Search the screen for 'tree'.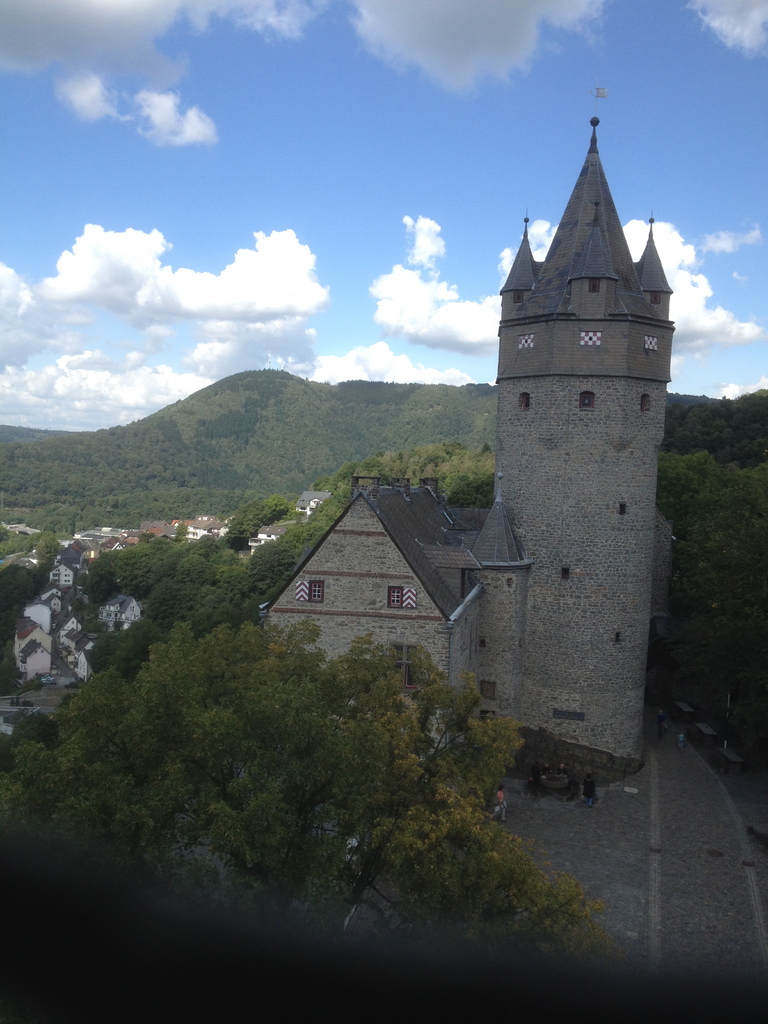
Found at rect(247, 485, 359, 578).
